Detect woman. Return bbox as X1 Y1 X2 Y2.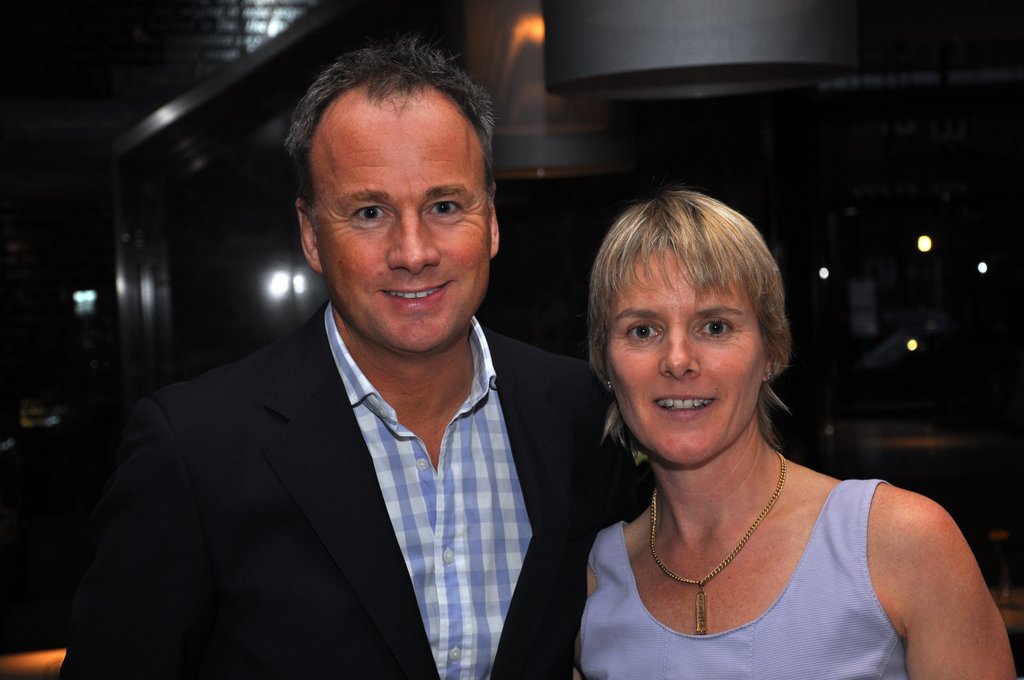
582 192 1005 679.
